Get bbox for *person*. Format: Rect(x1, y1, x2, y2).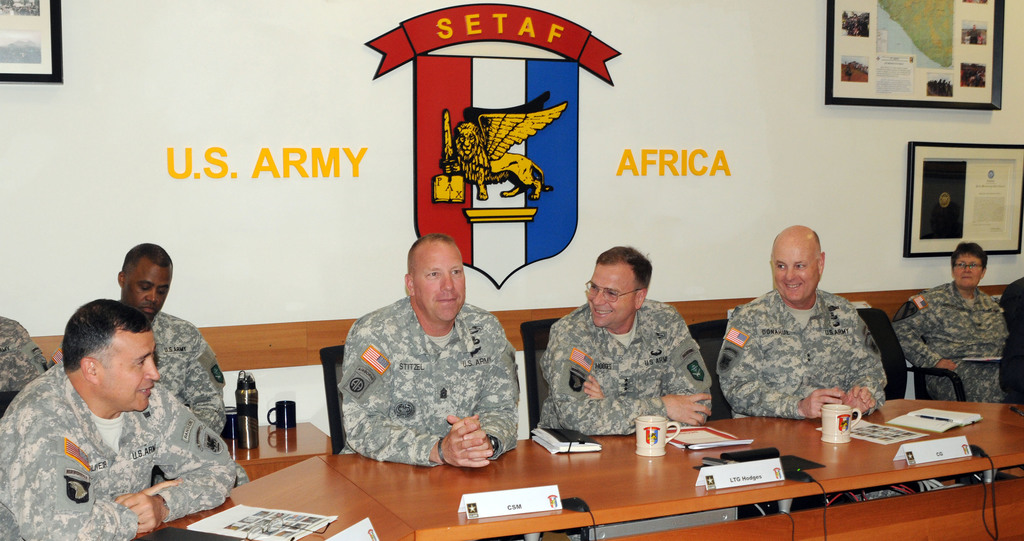
Rect(49, 239, 226, 436).
